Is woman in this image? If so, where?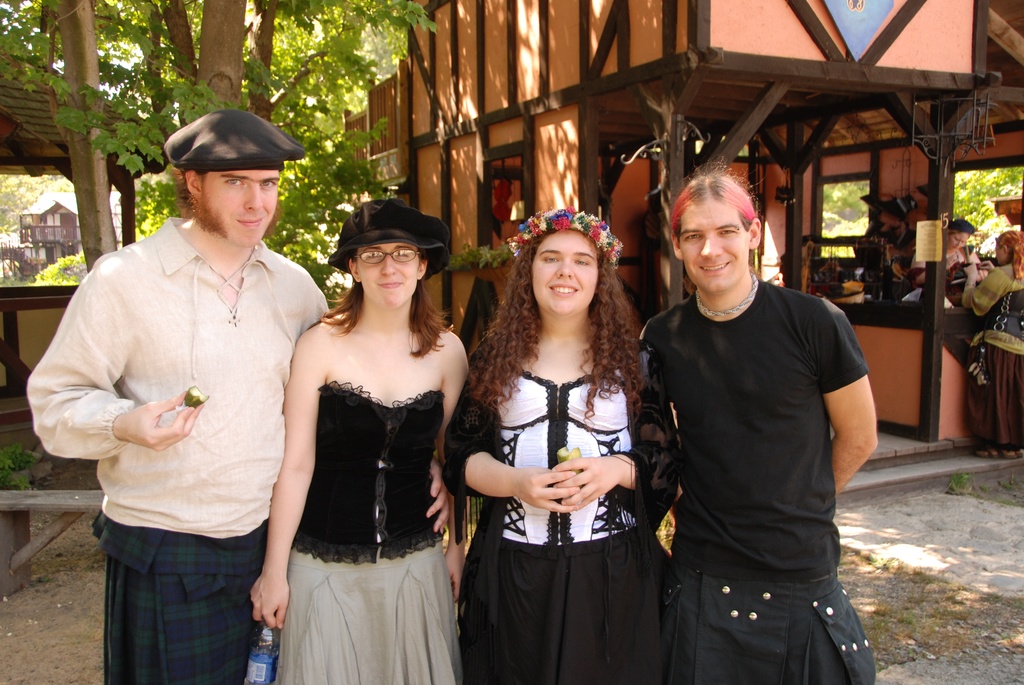
Yes, at [899,219,981,301].
